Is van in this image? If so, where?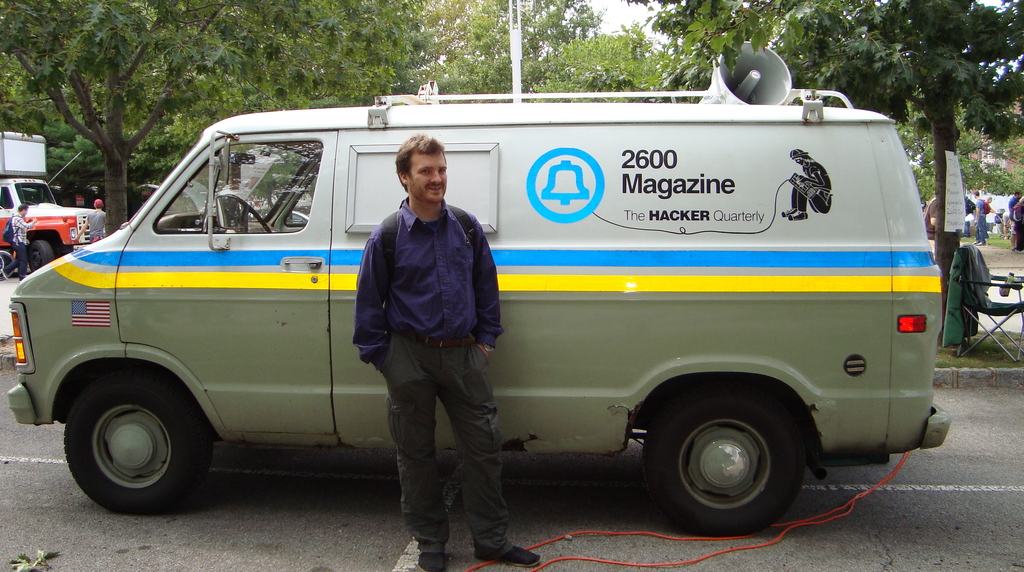
Yes, at rect(6, 35, 954, 517).
